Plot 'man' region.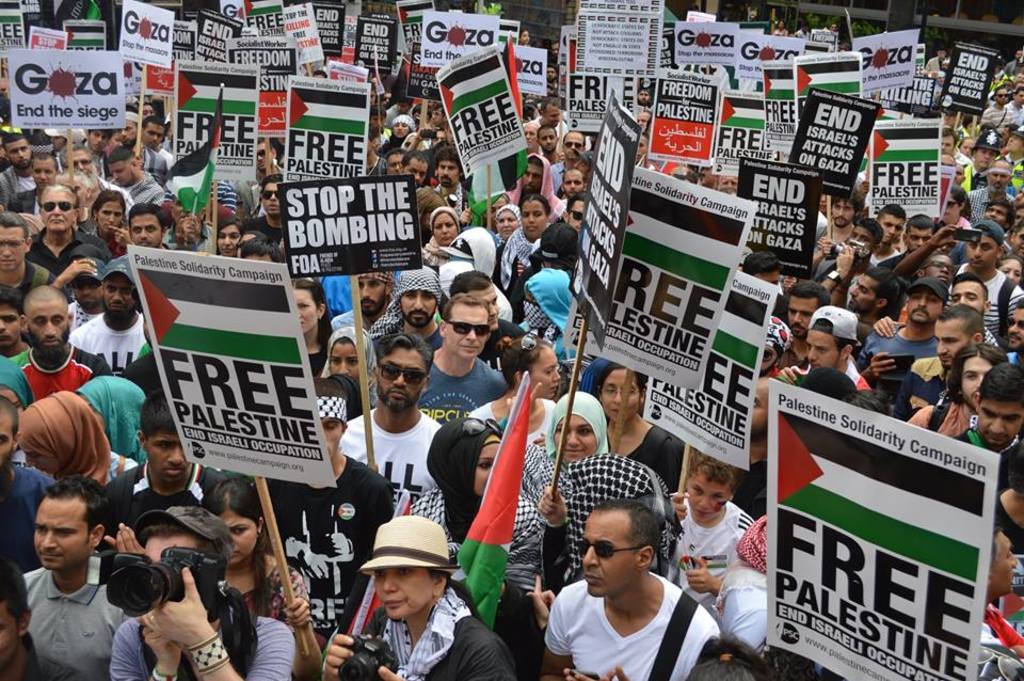
Plotted at 449/268/525/373.
